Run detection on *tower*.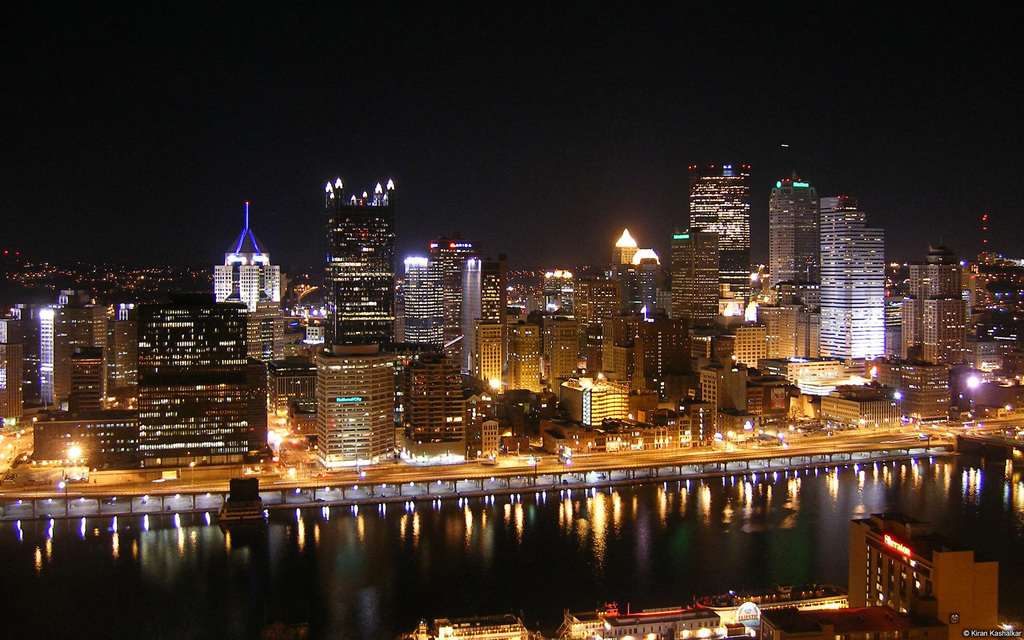
Result: (212, 198, 286, 316).
